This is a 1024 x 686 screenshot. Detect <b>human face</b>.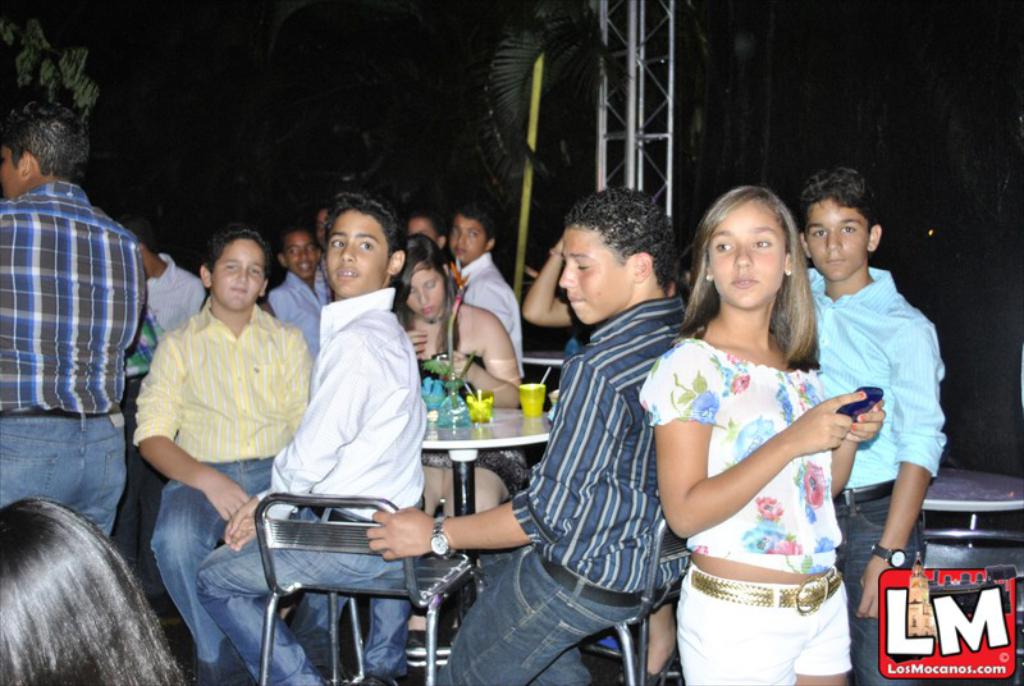
0:129:19:203.
